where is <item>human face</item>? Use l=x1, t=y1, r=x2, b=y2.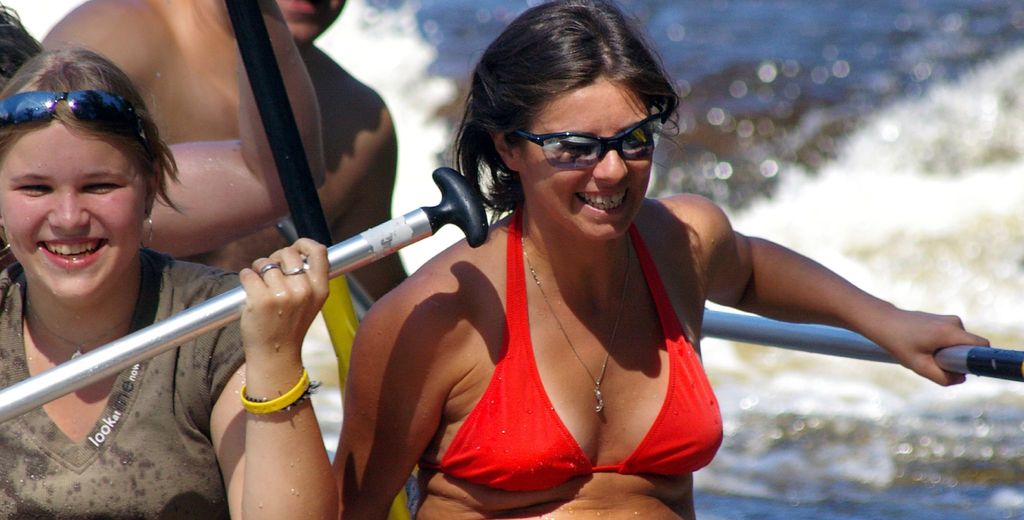
l=0, t=120, r=141, b=292.
